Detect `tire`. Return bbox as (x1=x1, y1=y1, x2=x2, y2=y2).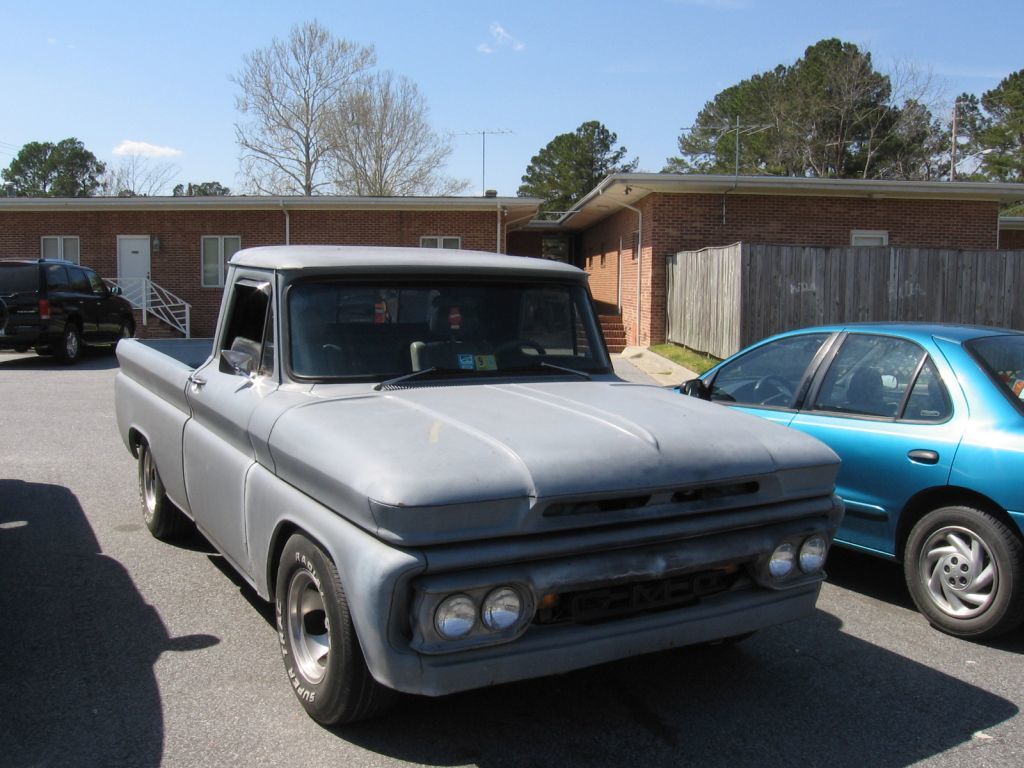
(x1=36, y1=344, x2=55, y2=357).
